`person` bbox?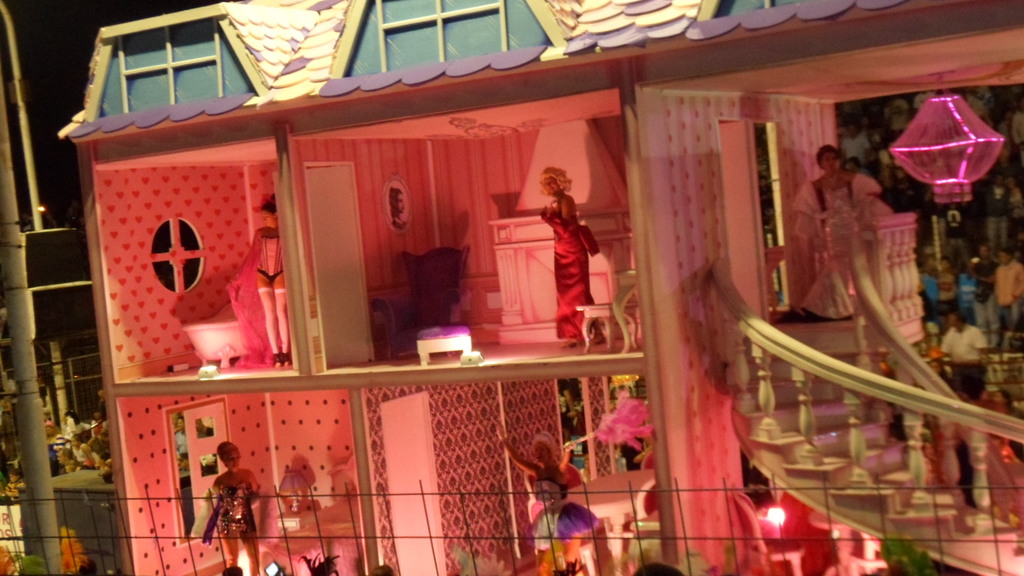
{"x1": 0, "y1": 469, "x2": 29, "y2": 499}
